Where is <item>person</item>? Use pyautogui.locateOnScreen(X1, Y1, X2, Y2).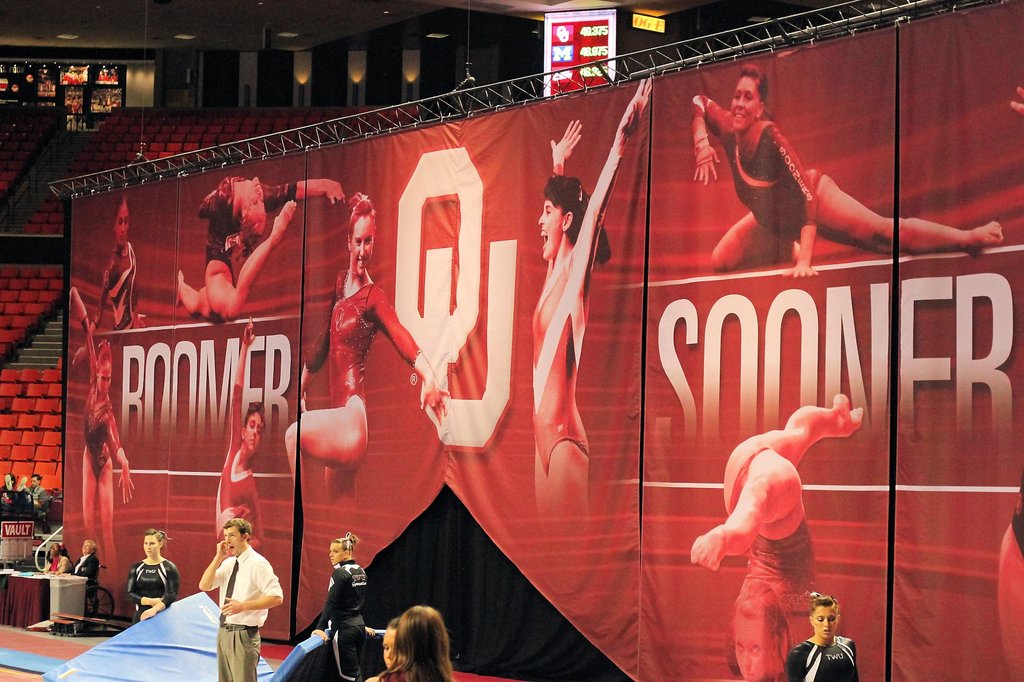
pyautogui.locateOnScreen(276, 194, 460, 523).
